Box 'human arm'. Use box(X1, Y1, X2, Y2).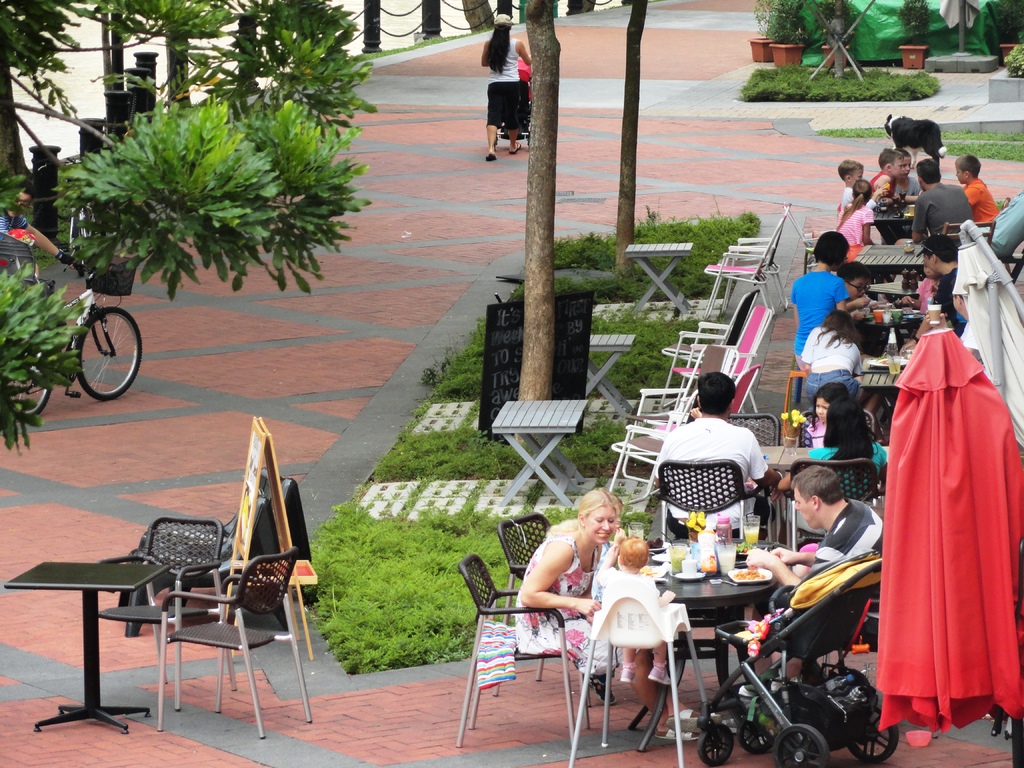
box(900, 280, 923, 310).
